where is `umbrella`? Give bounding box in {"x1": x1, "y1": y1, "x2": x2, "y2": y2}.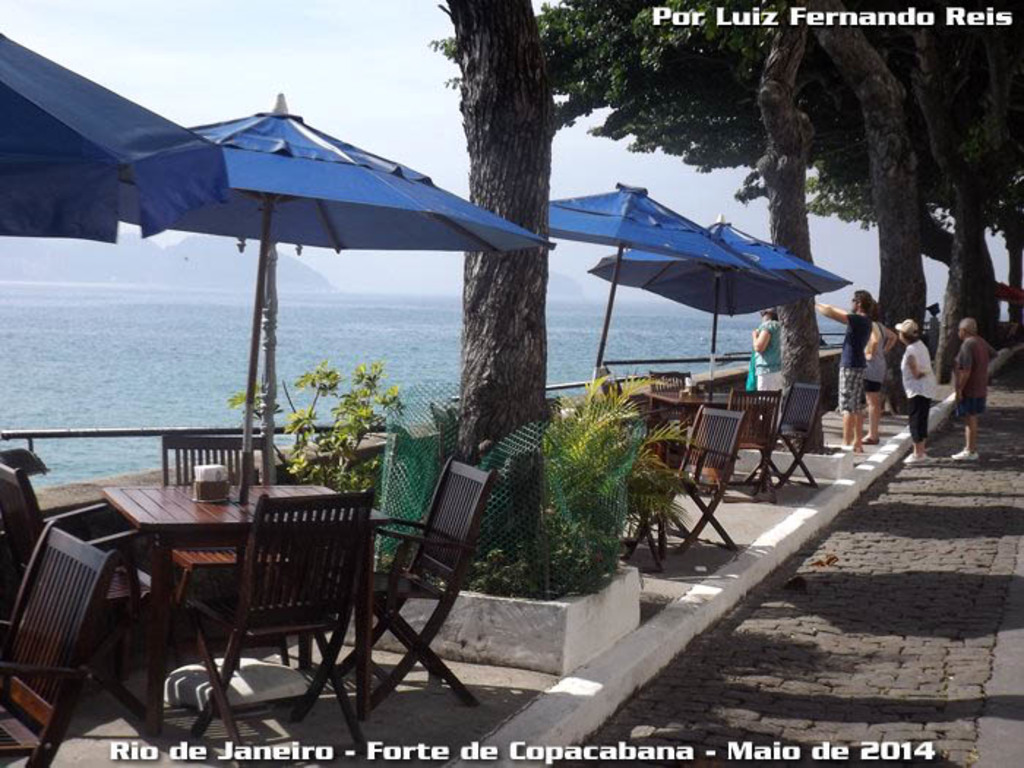
{"x1": 592, "y1": 209, "x2": 853, "y2": 395}.
